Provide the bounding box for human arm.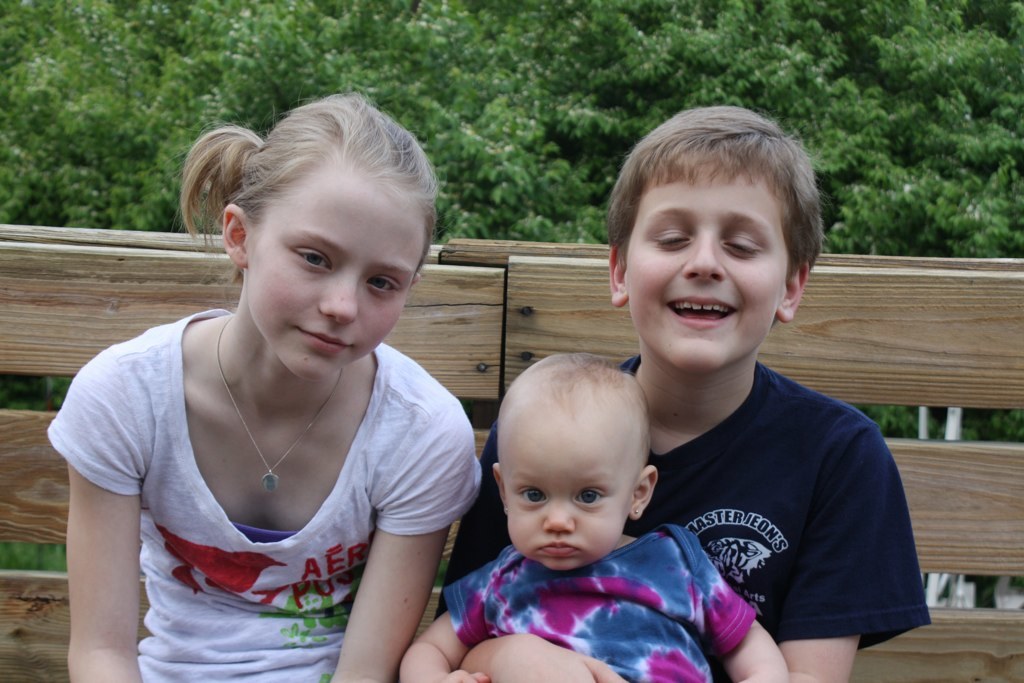
detection(396, 562, 489, 682).
